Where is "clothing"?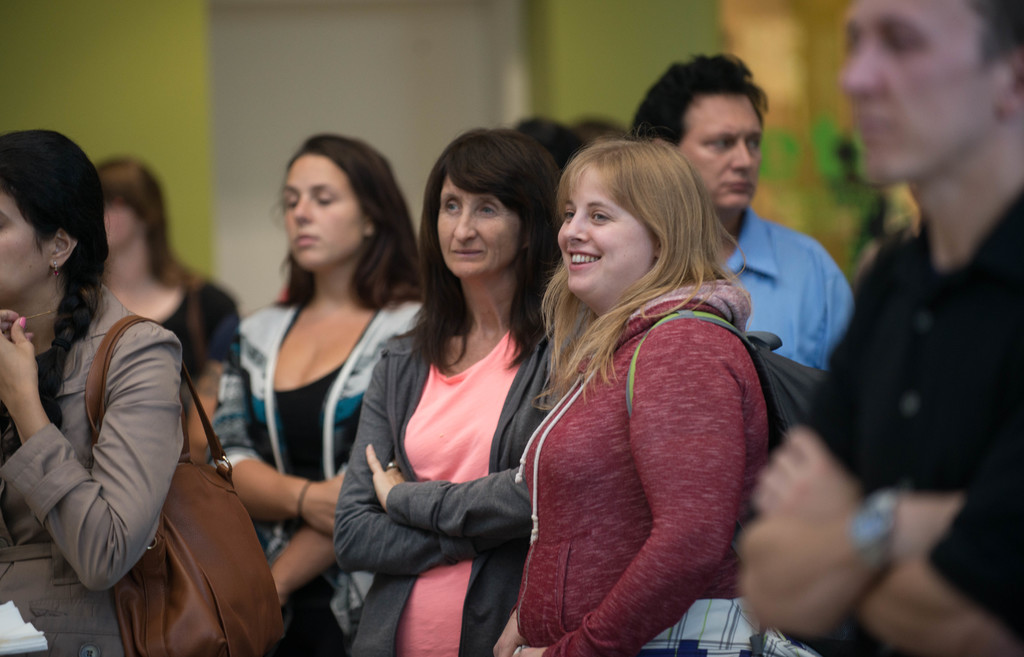
select_region(520, 256, 795, 636).
